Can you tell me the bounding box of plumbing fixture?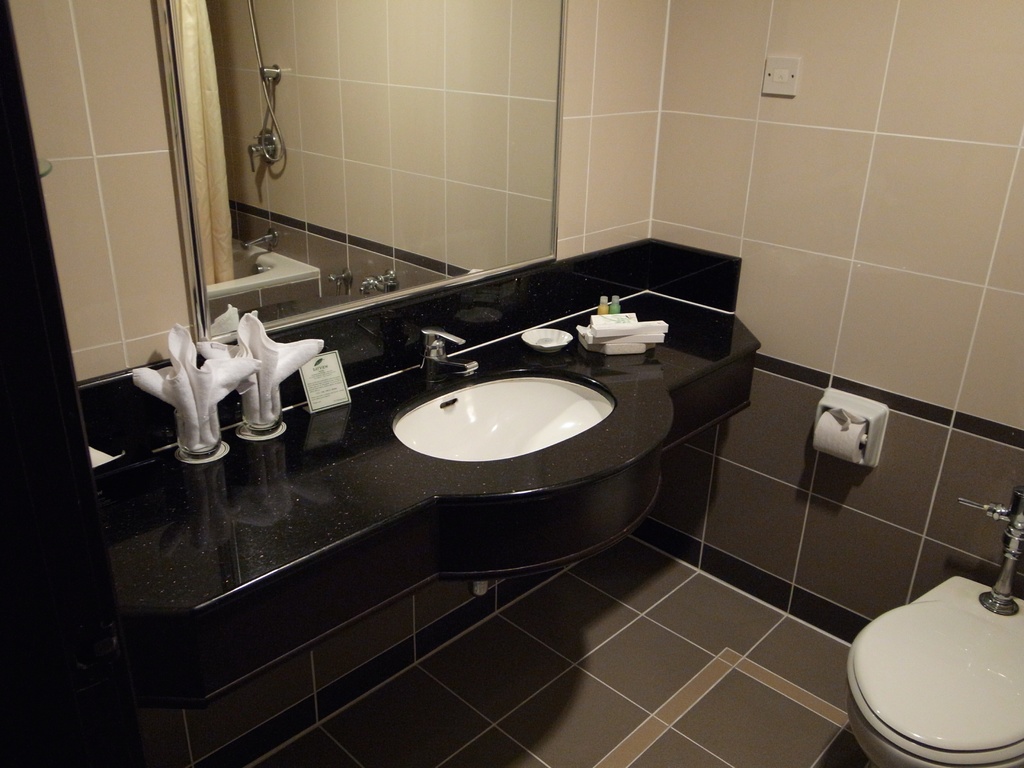
[x1=240, y1=225, x2=281, y2=253].
